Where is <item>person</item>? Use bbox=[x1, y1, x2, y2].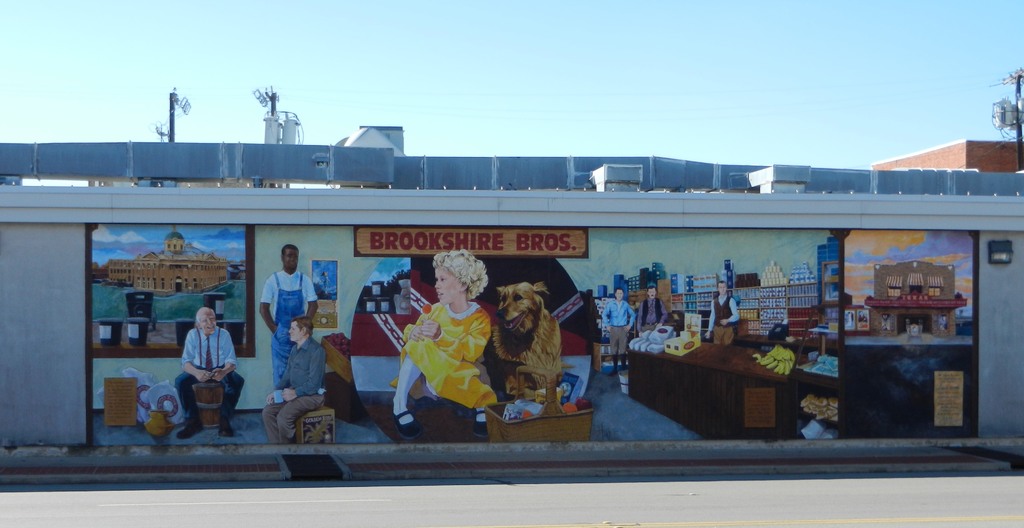
bbox=[697, 281, 743, 340].
